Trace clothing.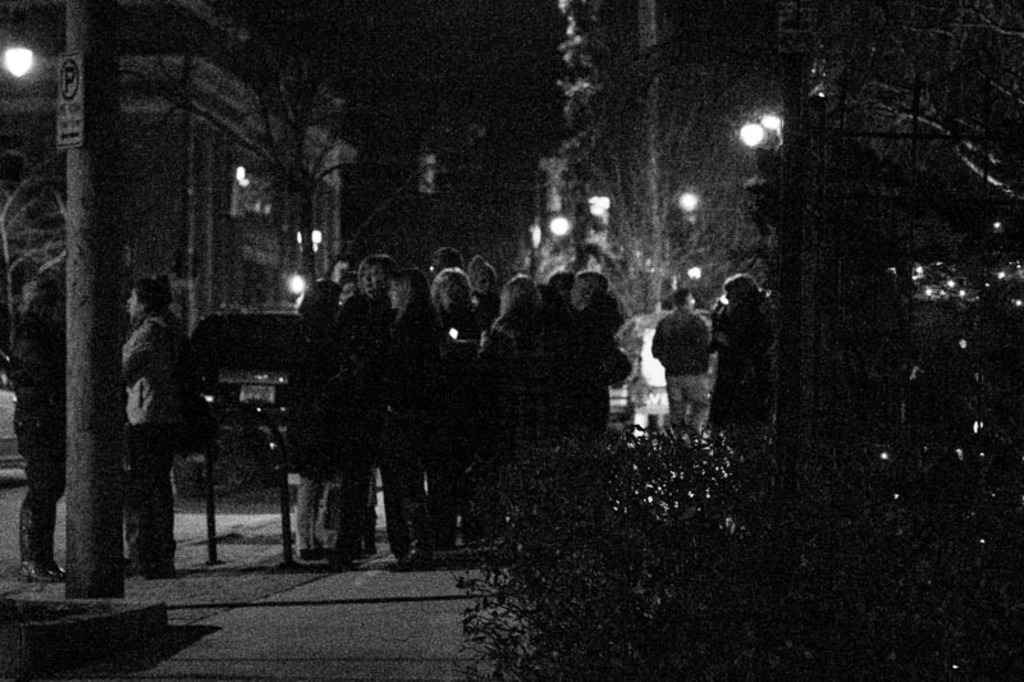
Traced to crop(559, 306, 608, 441).
